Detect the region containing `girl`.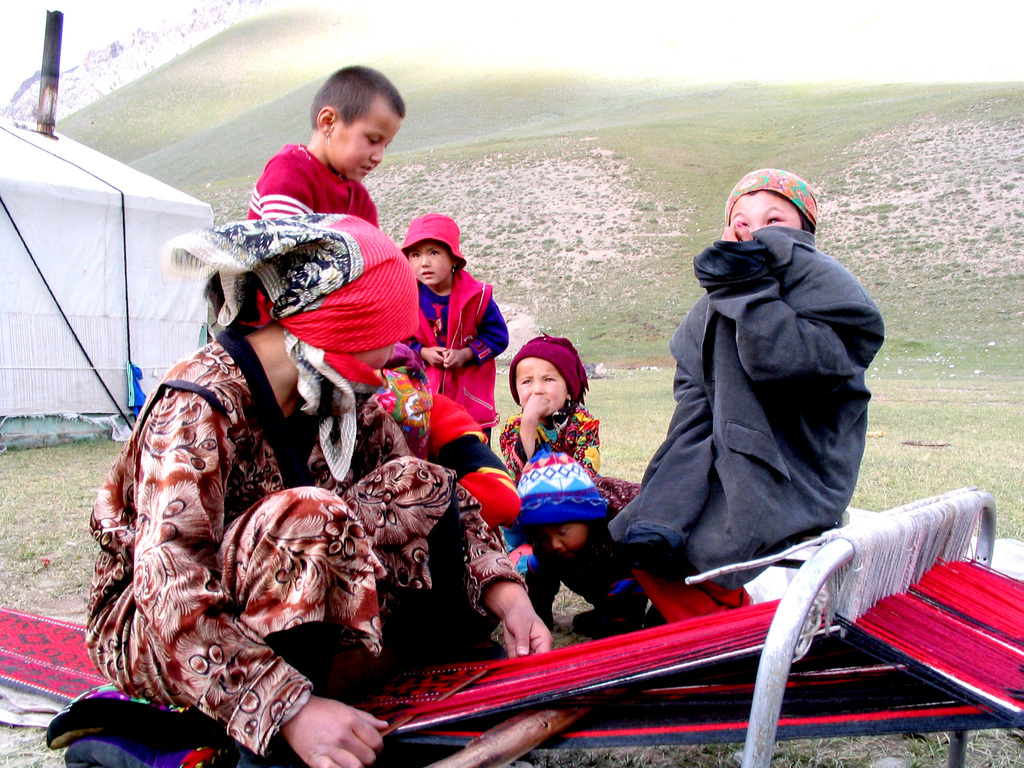
[left=518, top=451, right=654, bottom=620].
